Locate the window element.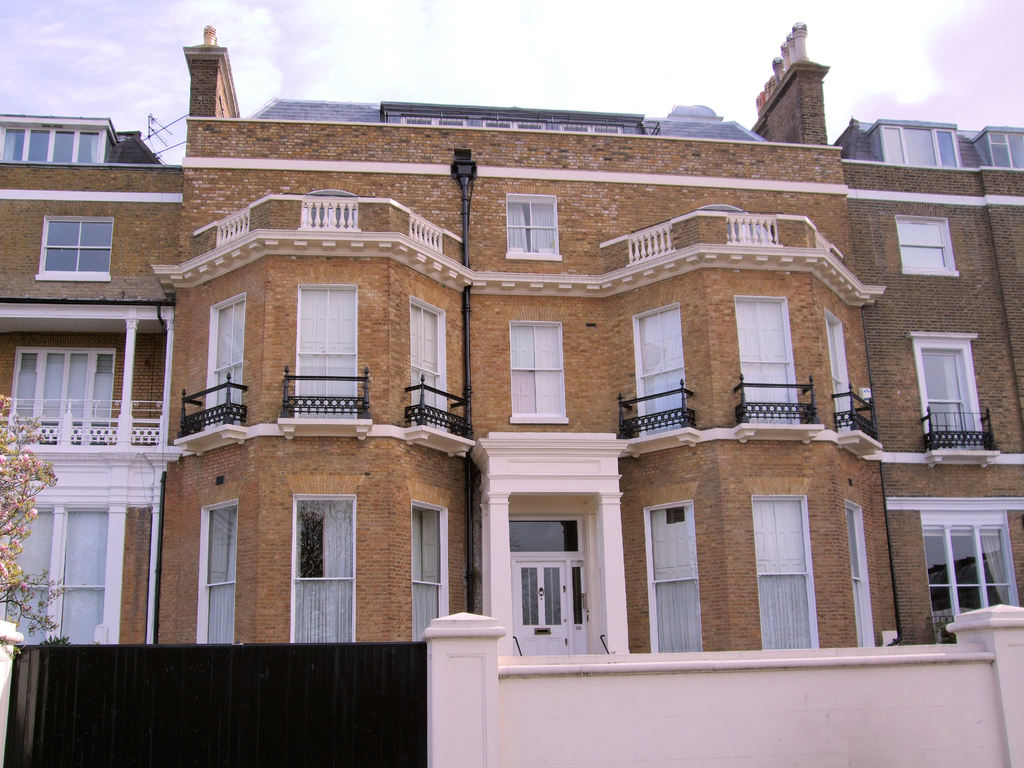
Element bbox: [0,121,106,167].
